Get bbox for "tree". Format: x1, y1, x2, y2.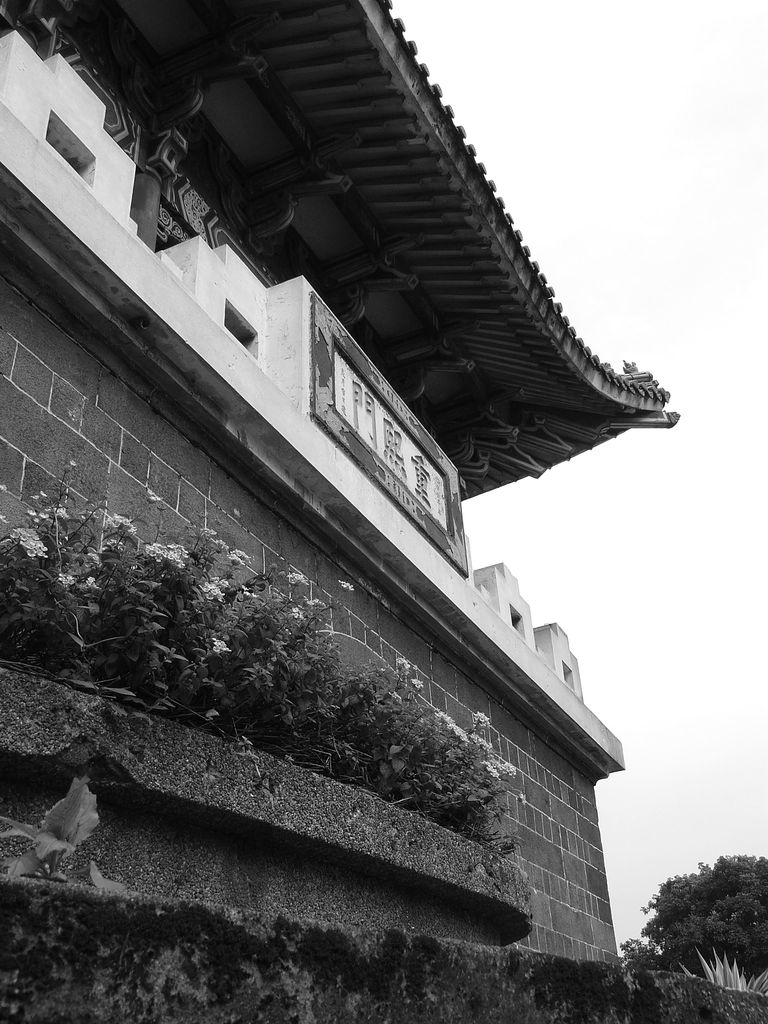
664, 858, 755, 982.
